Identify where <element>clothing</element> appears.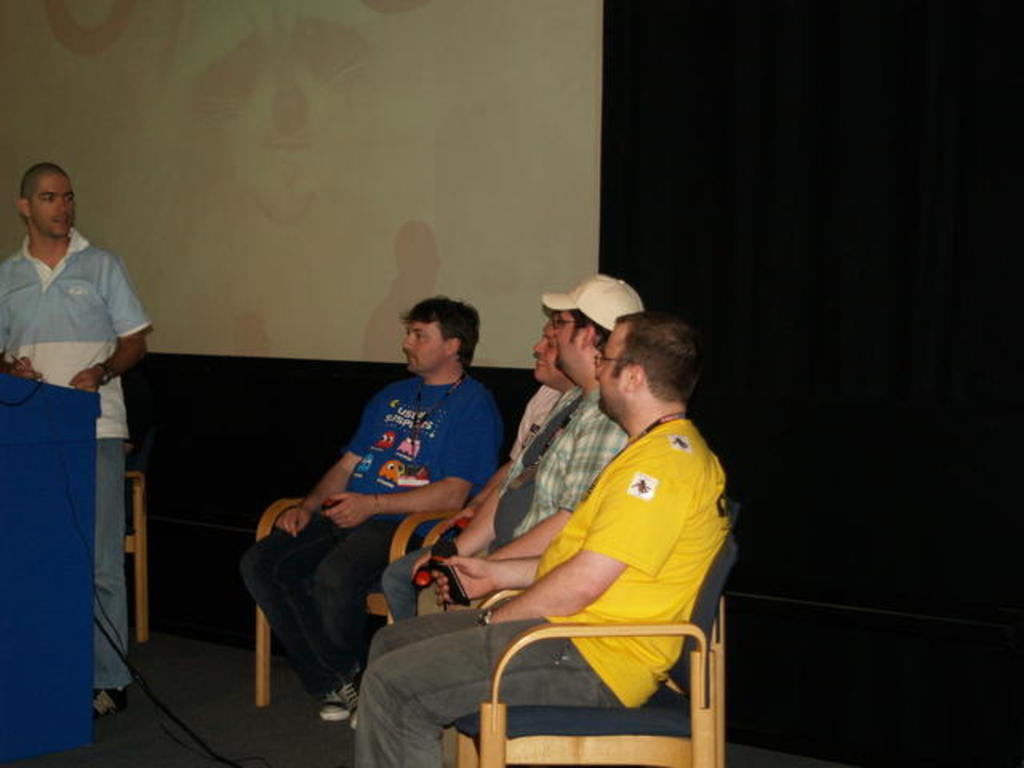
Appears at bbox(509, 382, 557, 459).
